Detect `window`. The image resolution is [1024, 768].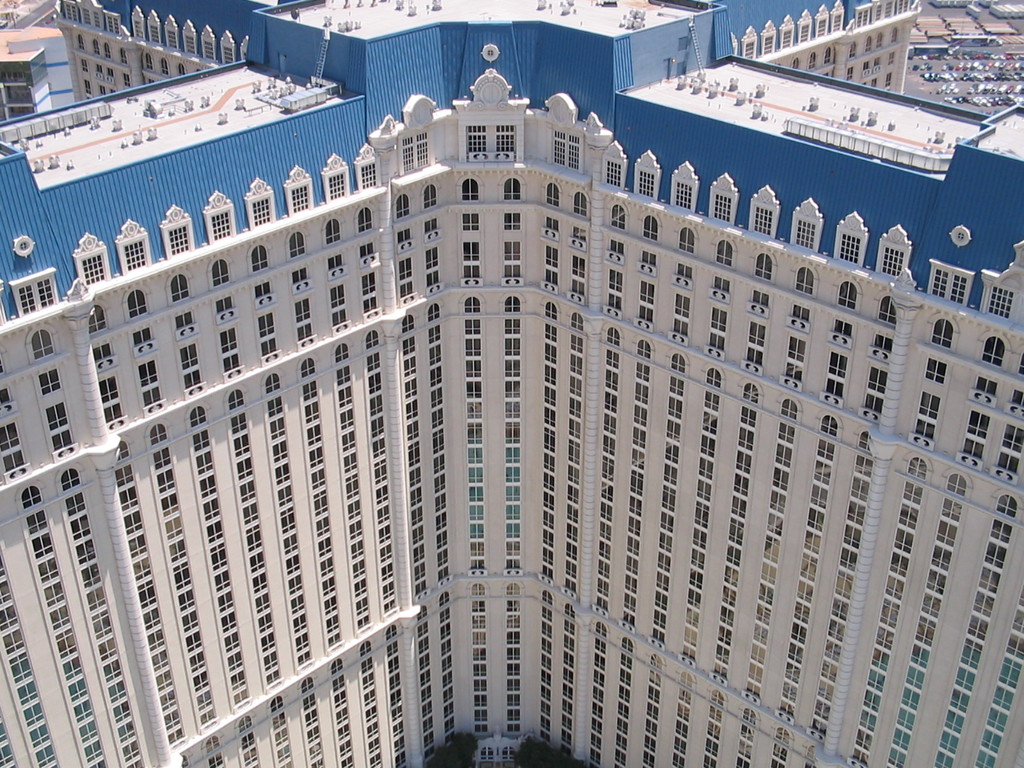
x1=254 y1=310 x2=270 y2=339.
